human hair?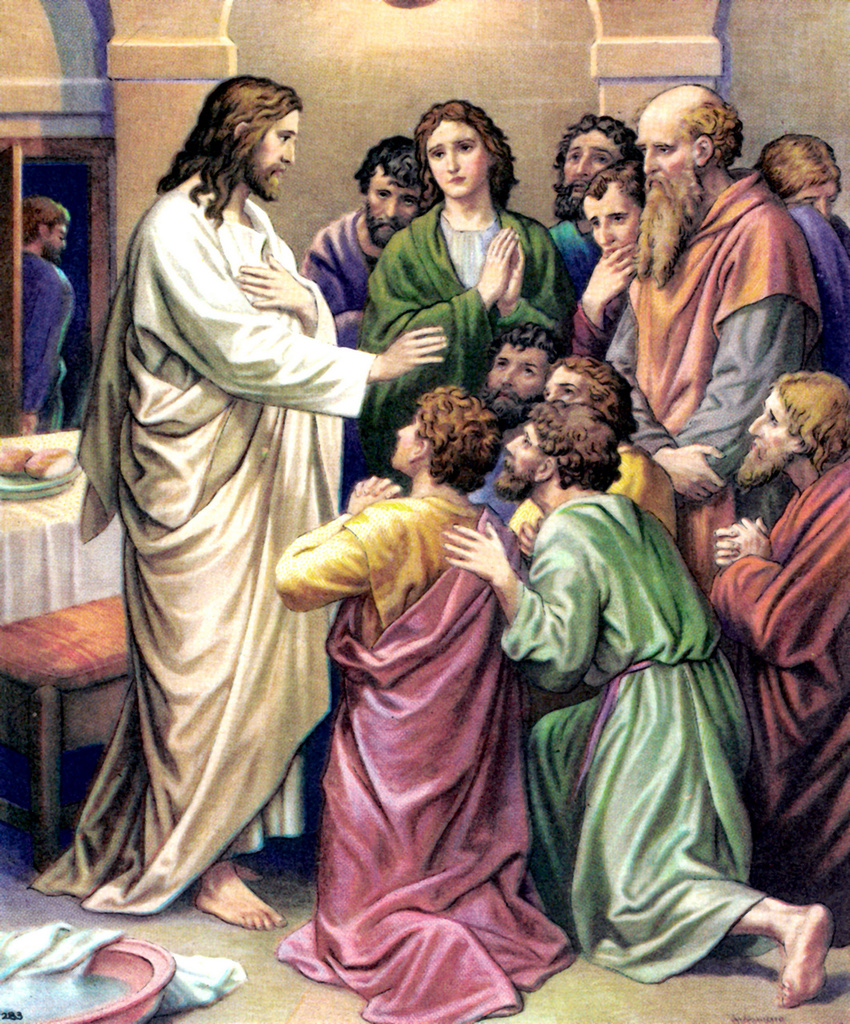
BBox(752, 126, 842, 200)
